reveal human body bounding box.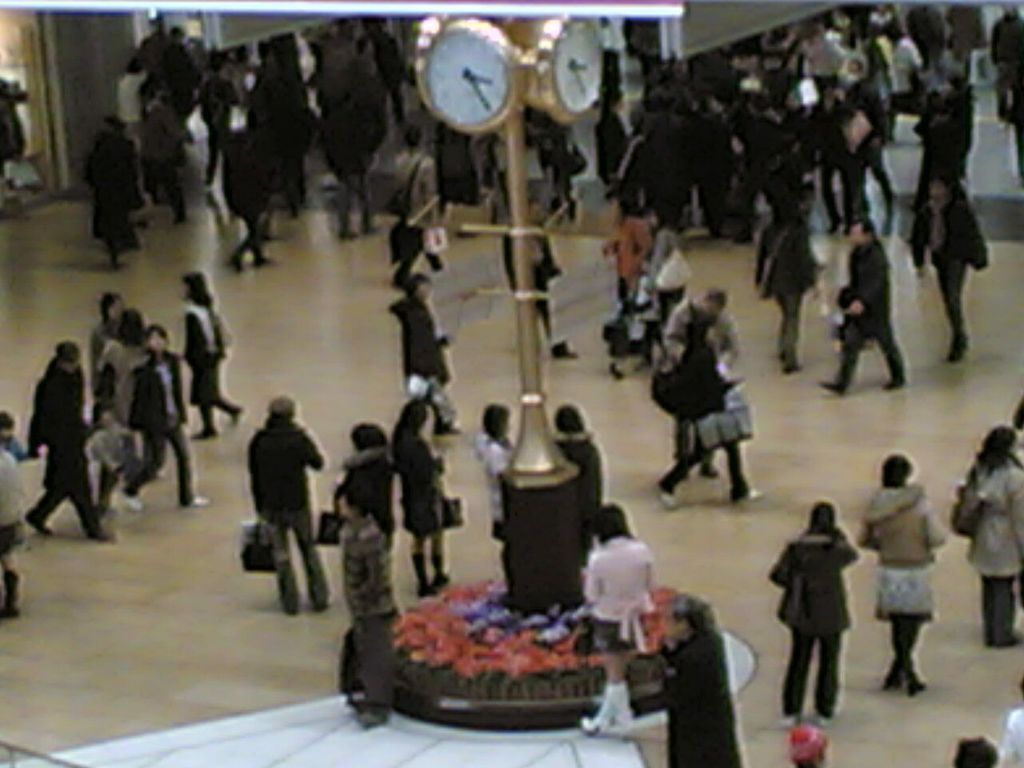
Revealed: bbox=(650, 581, 738, 766).
